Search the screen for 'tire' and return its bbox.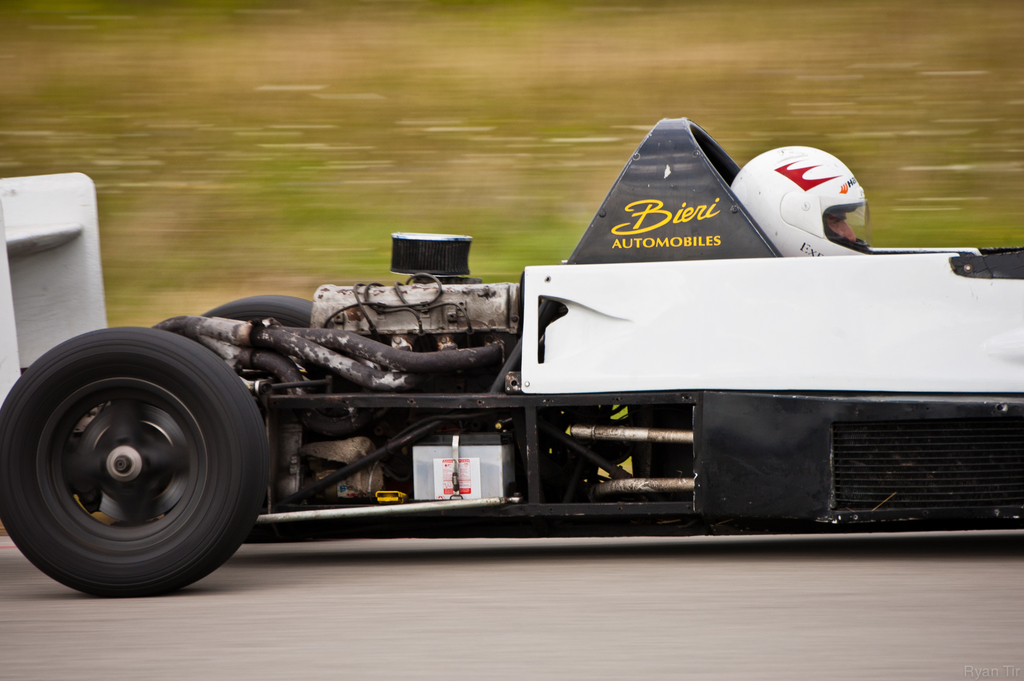
Found: <box>201,295,318,327</box>.
